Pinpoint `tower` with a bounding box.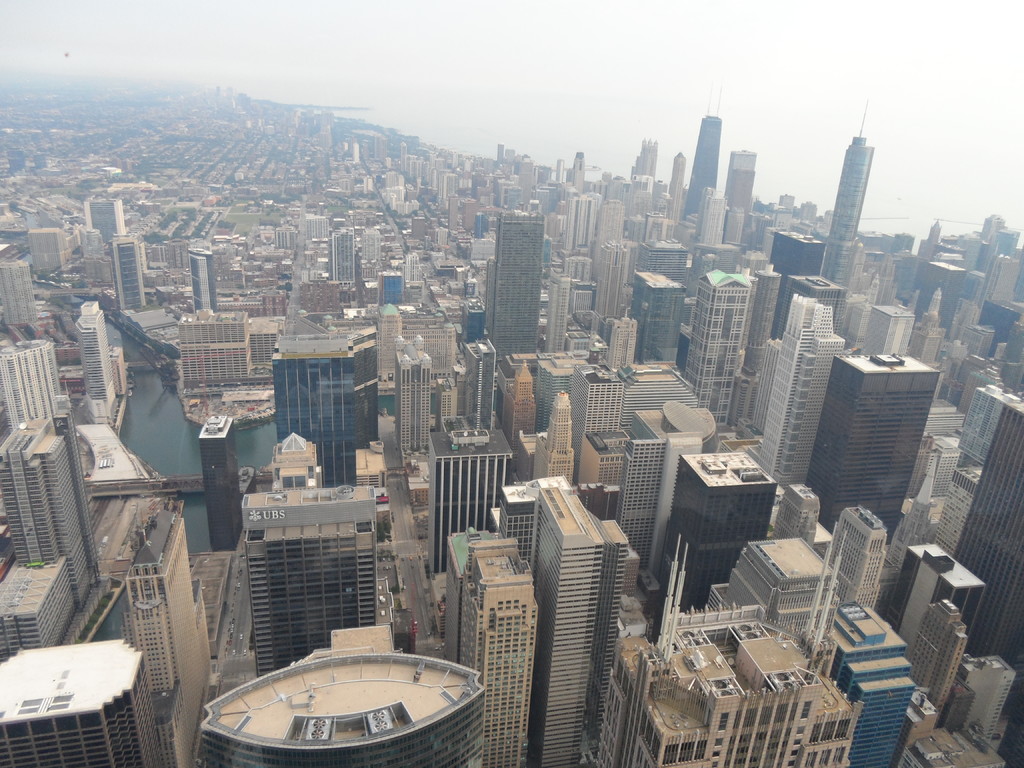
BBox(671, 449, 786, 595).
